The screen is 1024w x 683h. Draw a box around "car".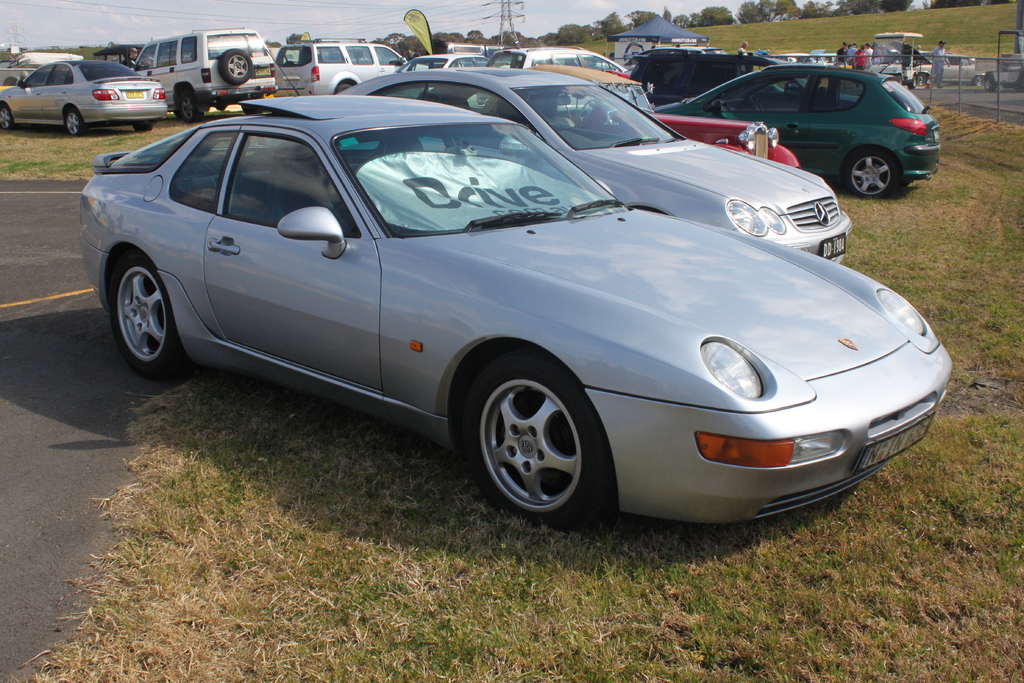
x1=0, y1=58, x2=168, y2=142.
